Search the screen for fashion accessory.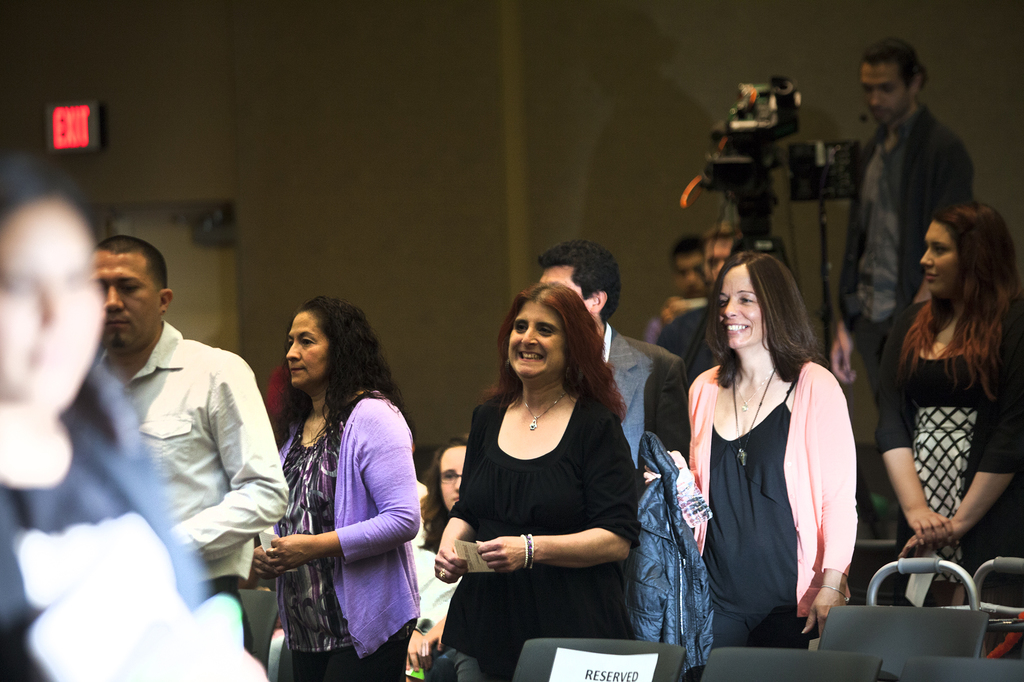
Found at {"x1": 633, "y1": 438, "x2": 731, "y2": 665}.
